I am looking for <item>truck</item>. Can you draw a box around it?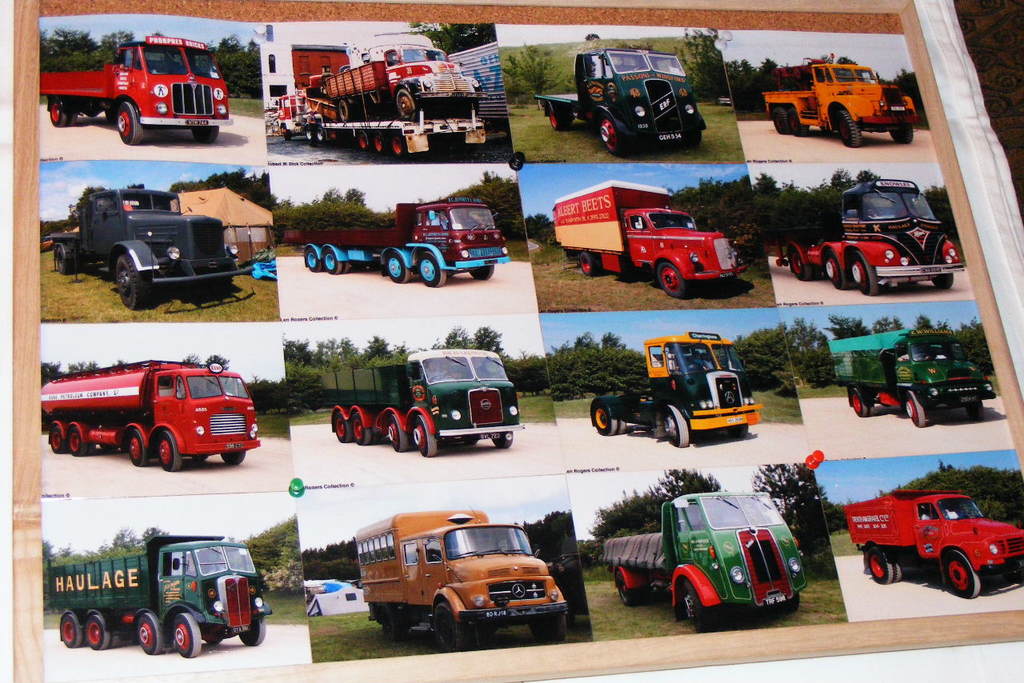
Sure, the bounding box is [left=284, top=198, right=510, bottom=287].
